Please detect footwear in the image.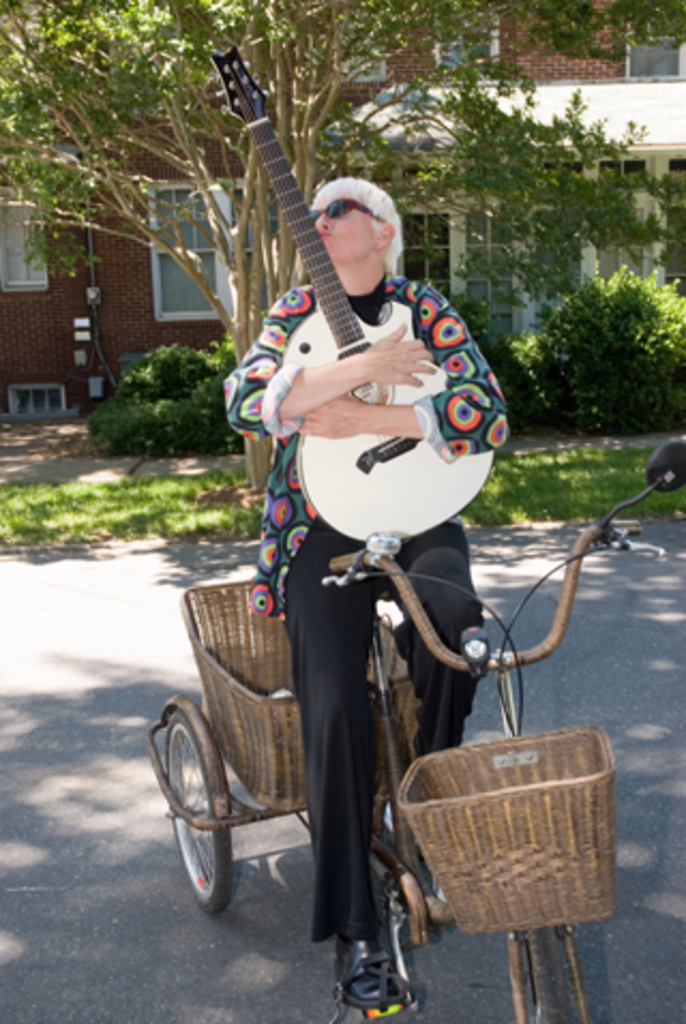
x1=339, y1=921, x2=409, y2=1013.
